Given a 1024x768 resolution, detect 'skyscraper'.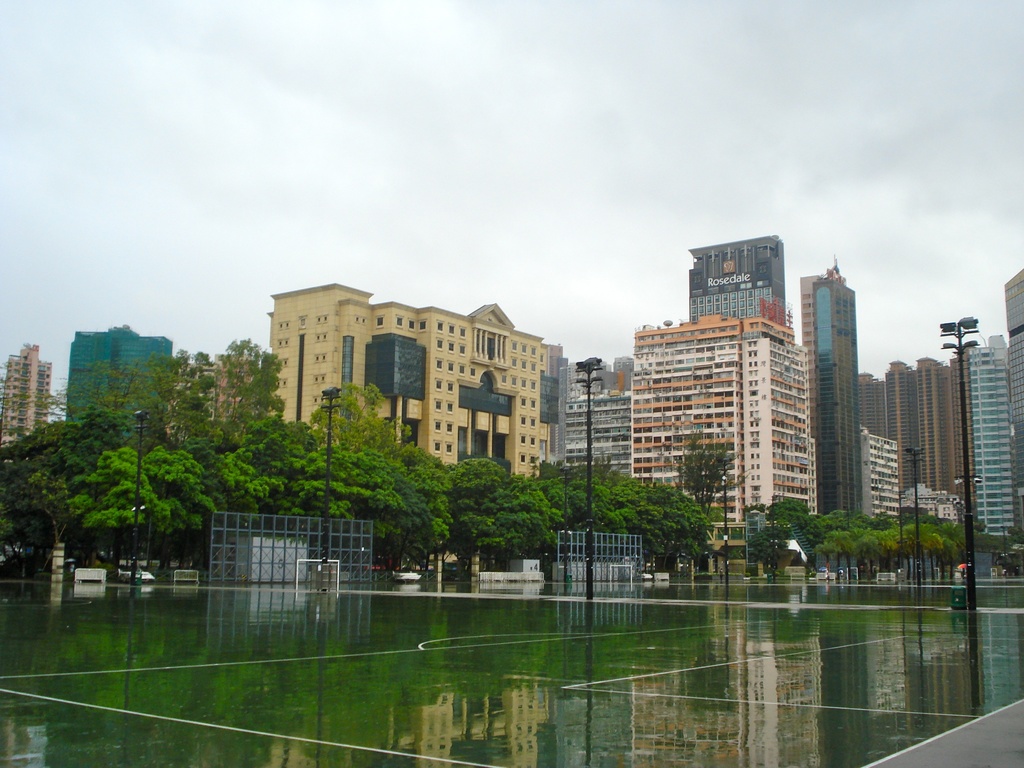
bbox=[865, 351, 973, 502].
